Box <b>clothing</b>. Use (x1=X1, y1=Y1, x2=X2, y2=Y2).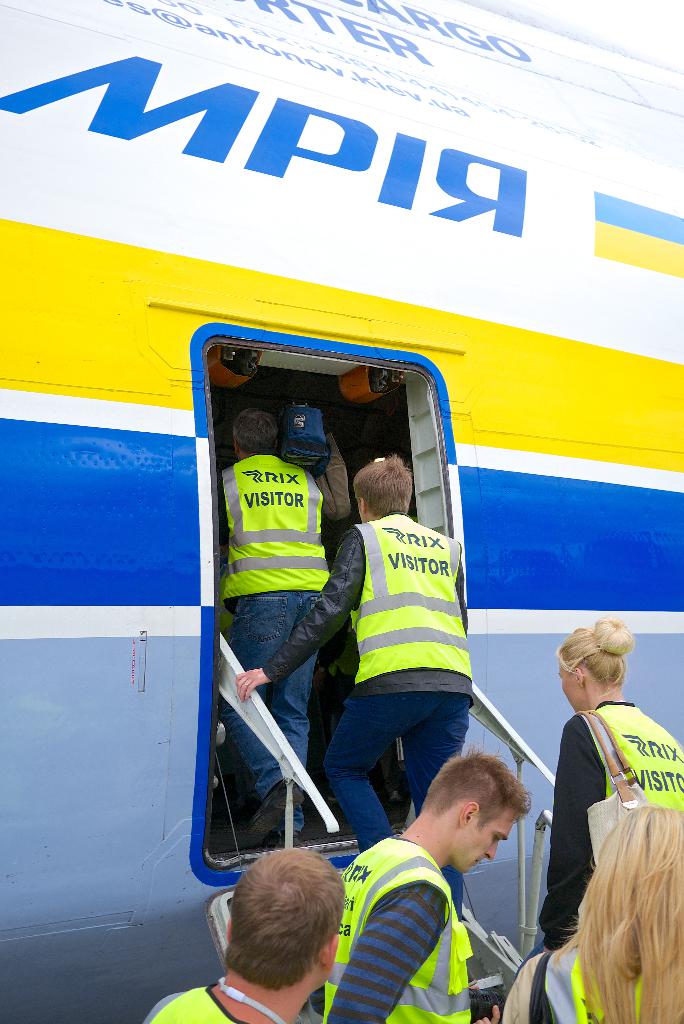
(x1=500, y1=946, x2=683, y2=1023).
